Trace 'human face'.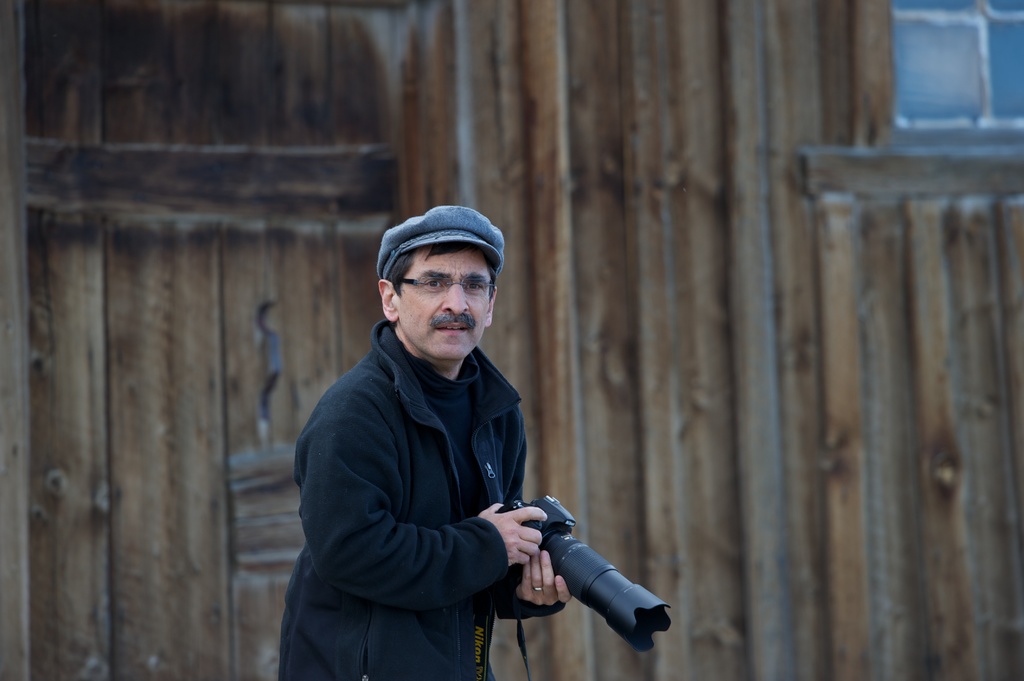
Traced to bbox=[397, 250, 495, 358].
